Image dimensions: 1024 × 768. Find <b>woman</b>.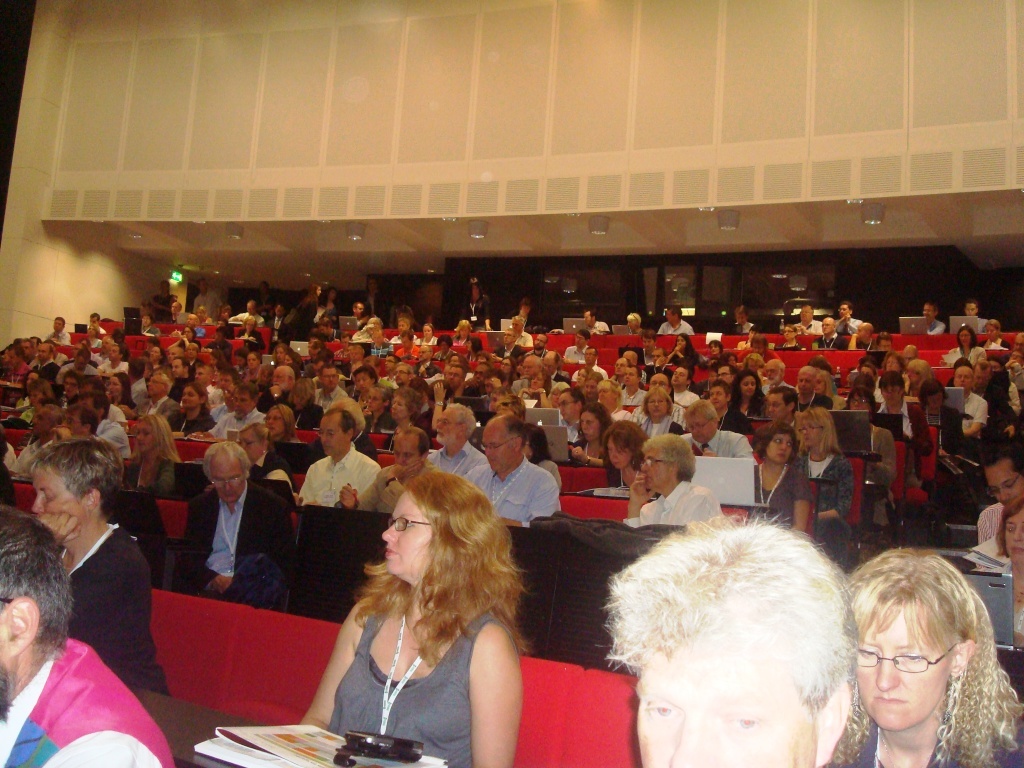
<region>164, 385, 211, 436</region>.
